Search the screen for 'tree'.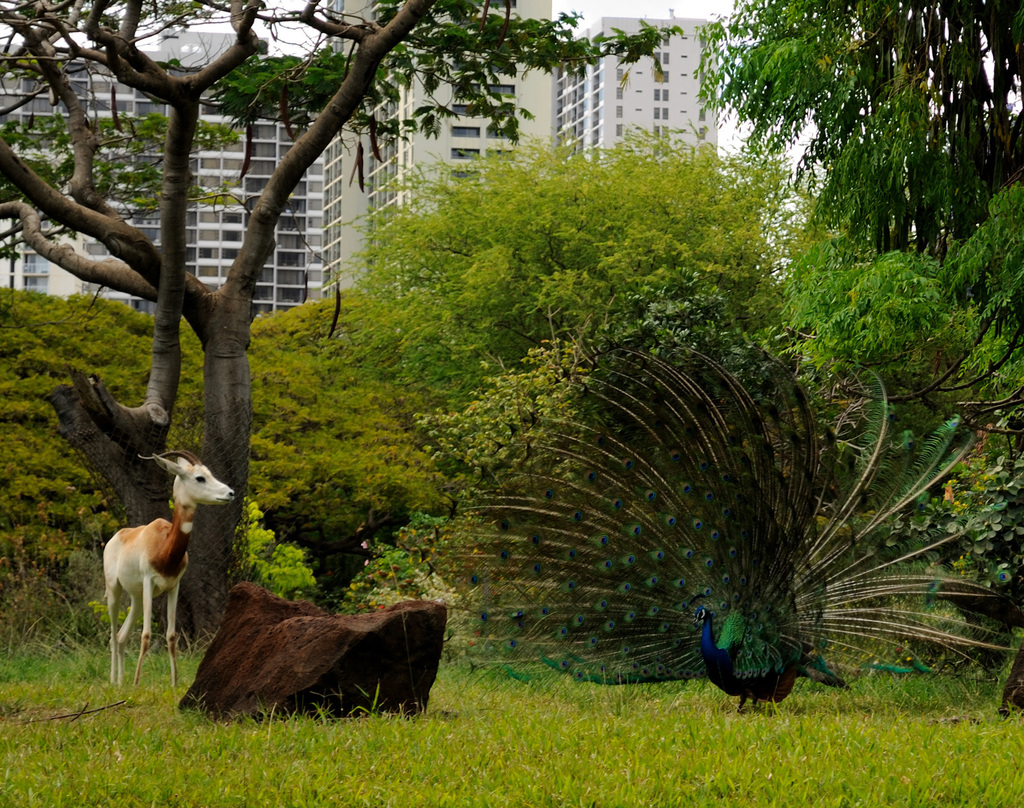
Found at {"x1": 0, "y1": 0, "x2": 682, "y2": 638}.
